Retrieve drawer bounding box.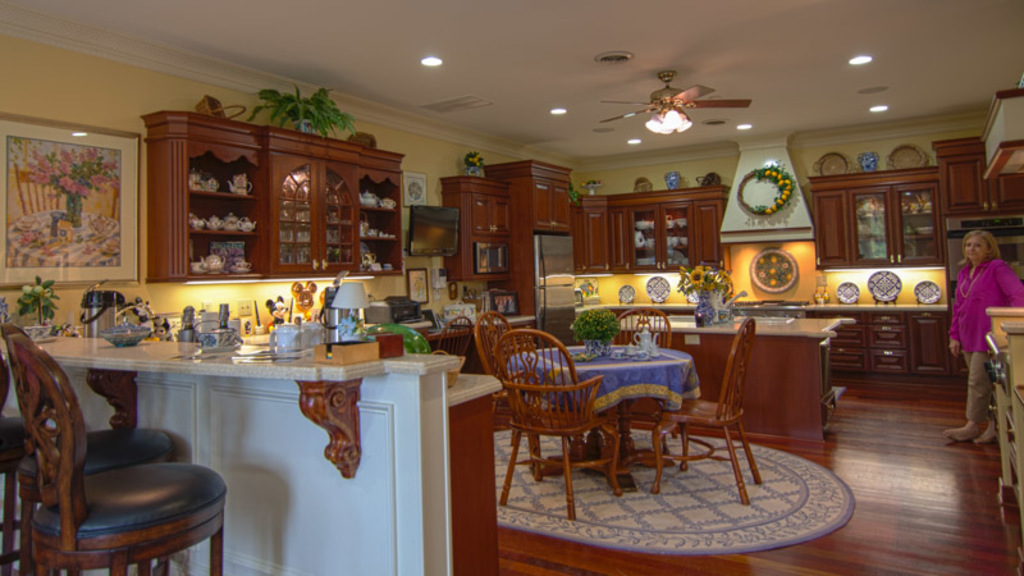
Bounding box: Rect(829, 349, 868, 370).
